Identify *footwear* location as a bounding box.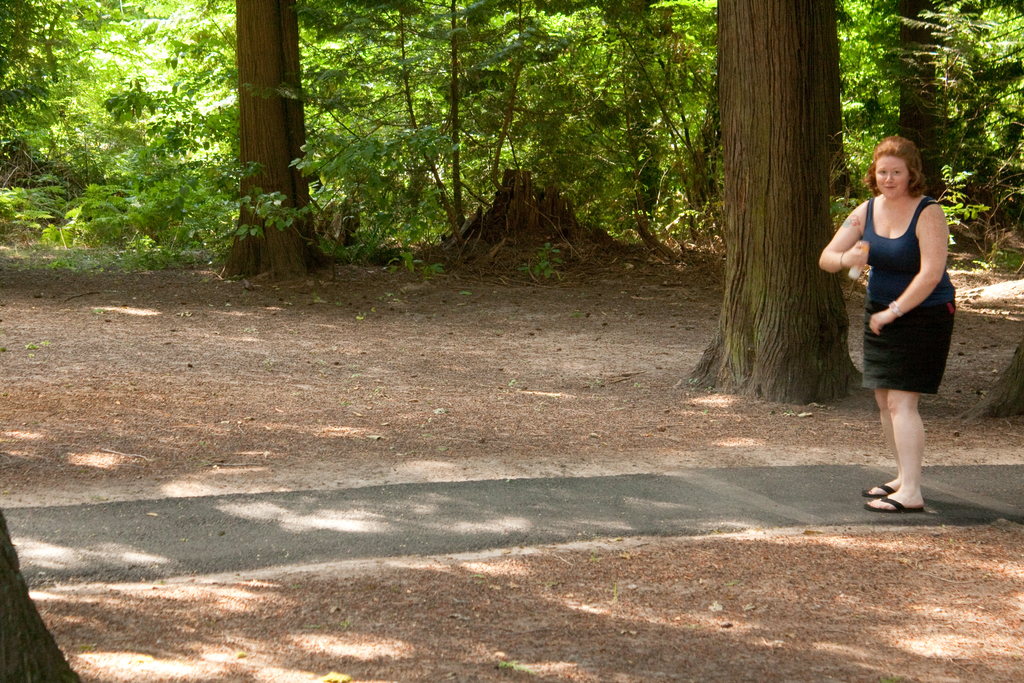
865, 494, 922, 506.
